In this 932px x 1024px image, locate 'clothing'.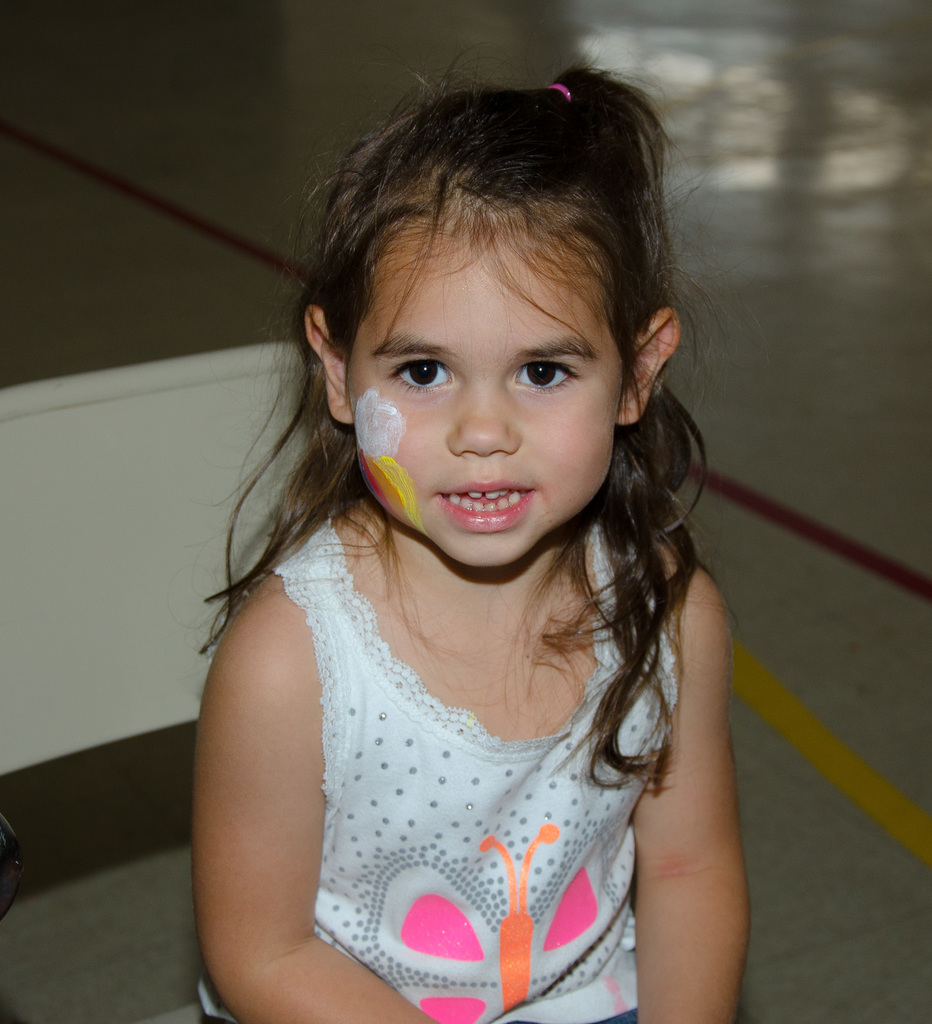
Bounding box: box(188, 477, 726, 984).
